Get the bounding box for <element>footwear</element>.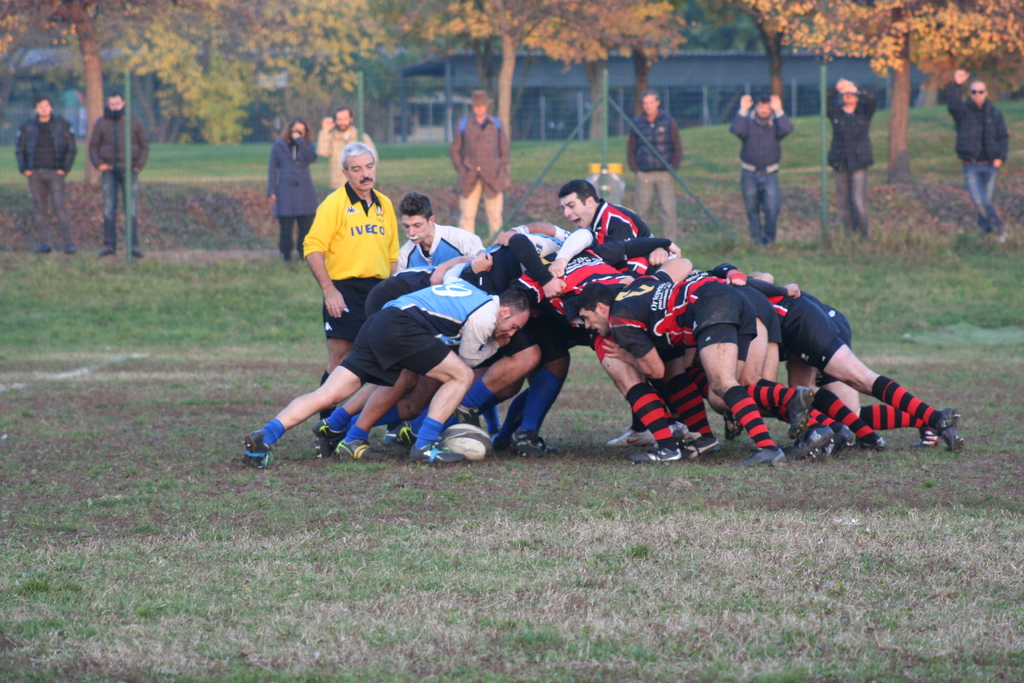
detection(806, 436, 834, 463).
